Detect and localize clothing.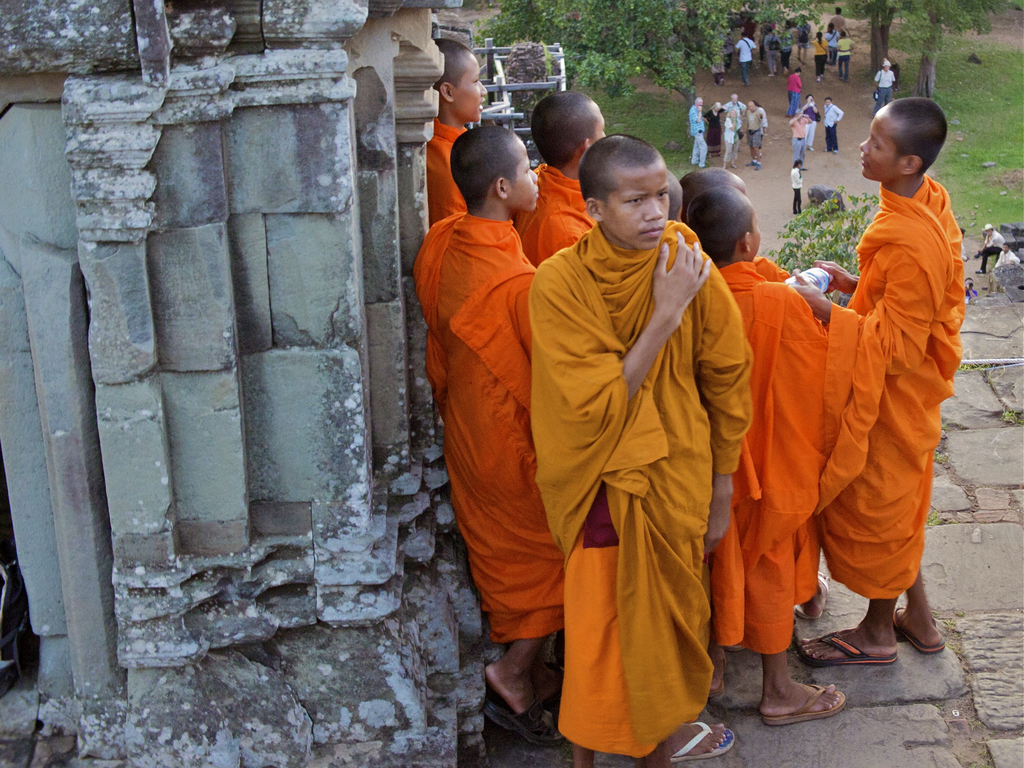
Localized at rect(427, 113, 470, 230).
